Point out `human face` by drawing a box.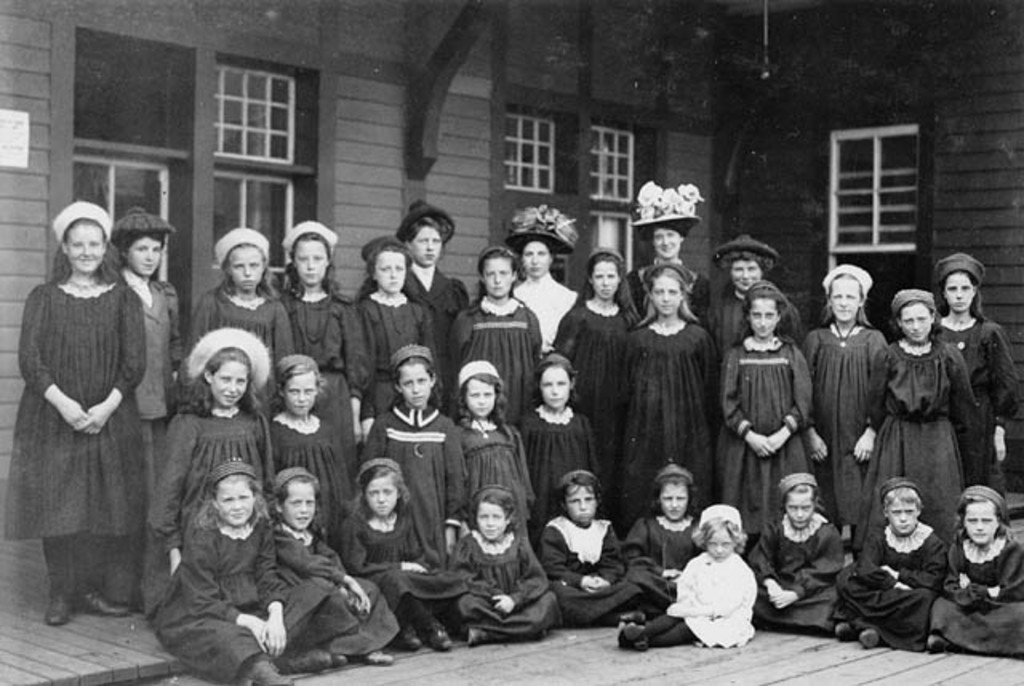
(x1=370, y1=473, x2=398, y2=515).
